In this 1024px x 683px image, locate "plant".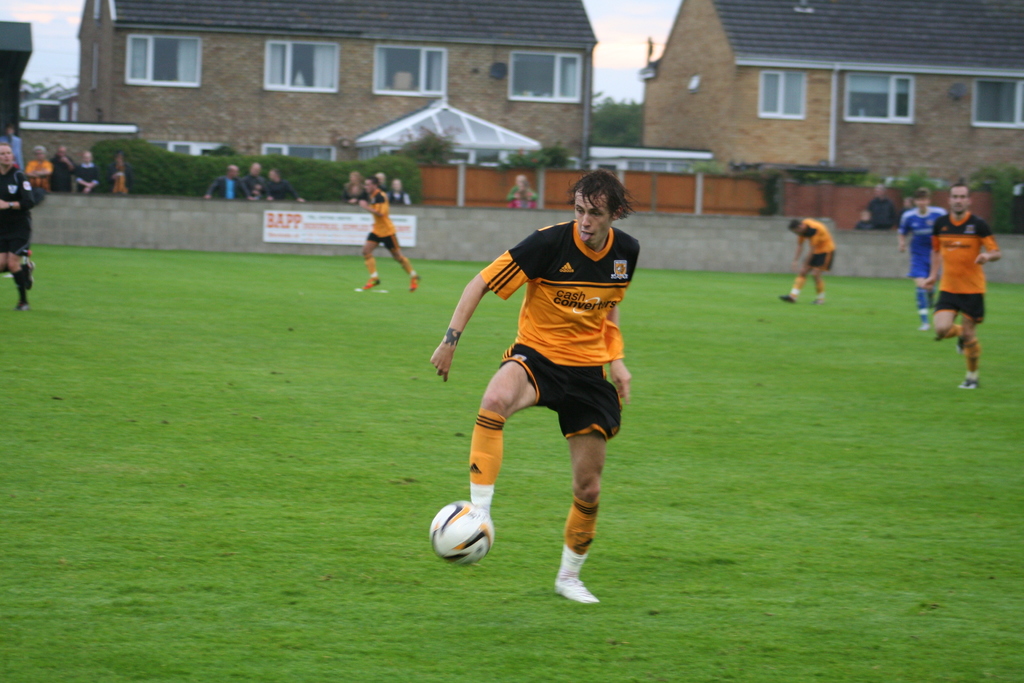
Bounding box: (726, 153, 866, 215).
